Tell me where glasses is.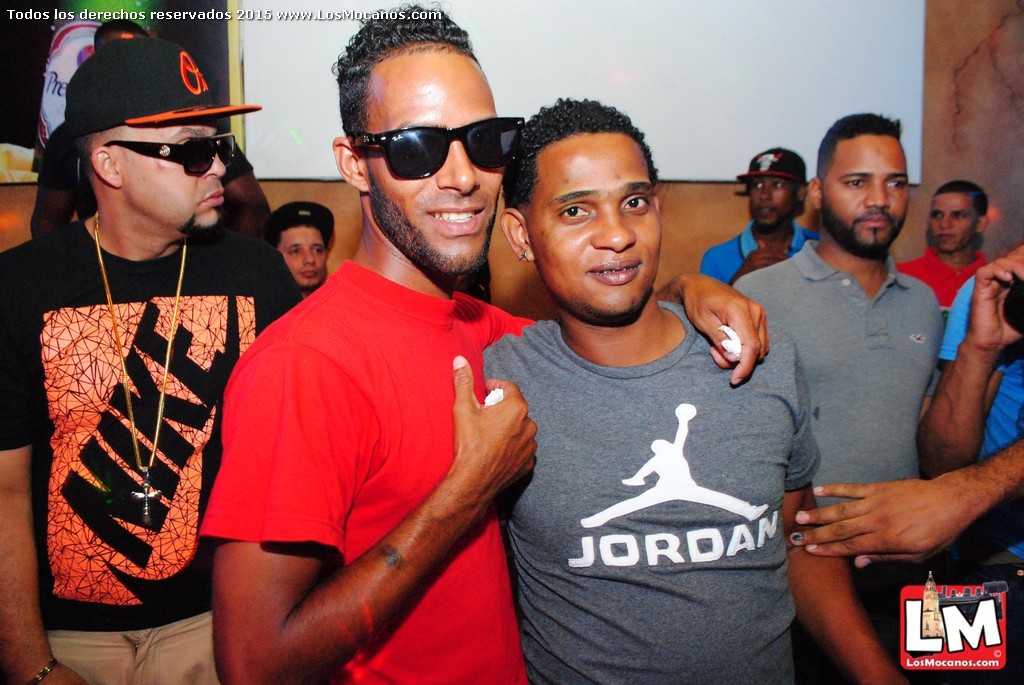
glasses is at [x1=355, y1=113, x2=526, y2=177].
